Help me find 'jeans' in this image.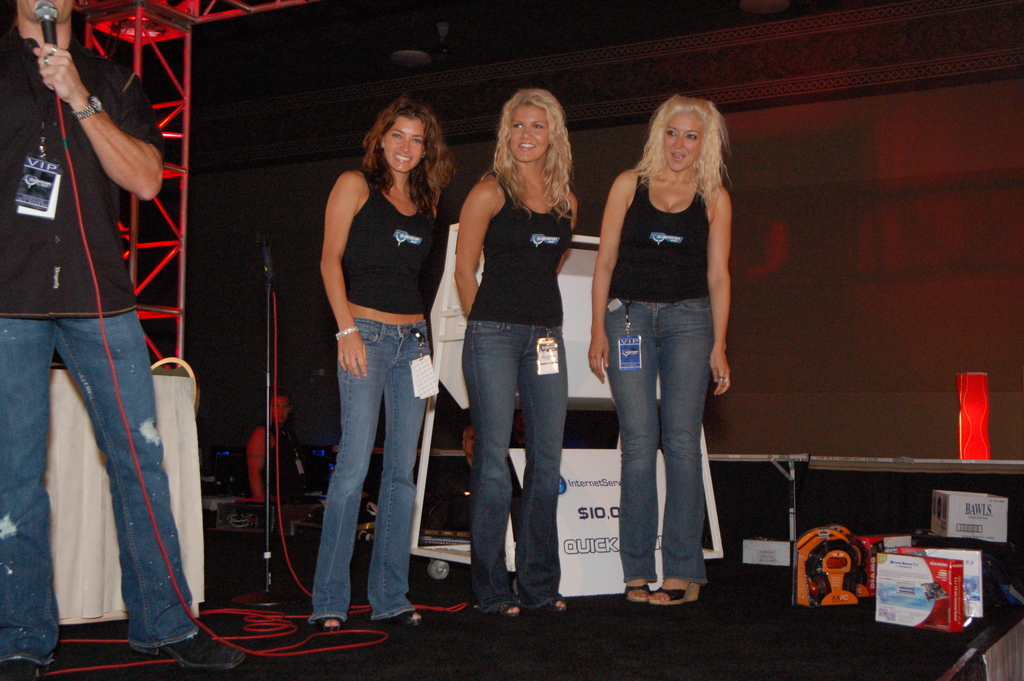
Found it: left=604, top=299, right=714, bottom=582.
